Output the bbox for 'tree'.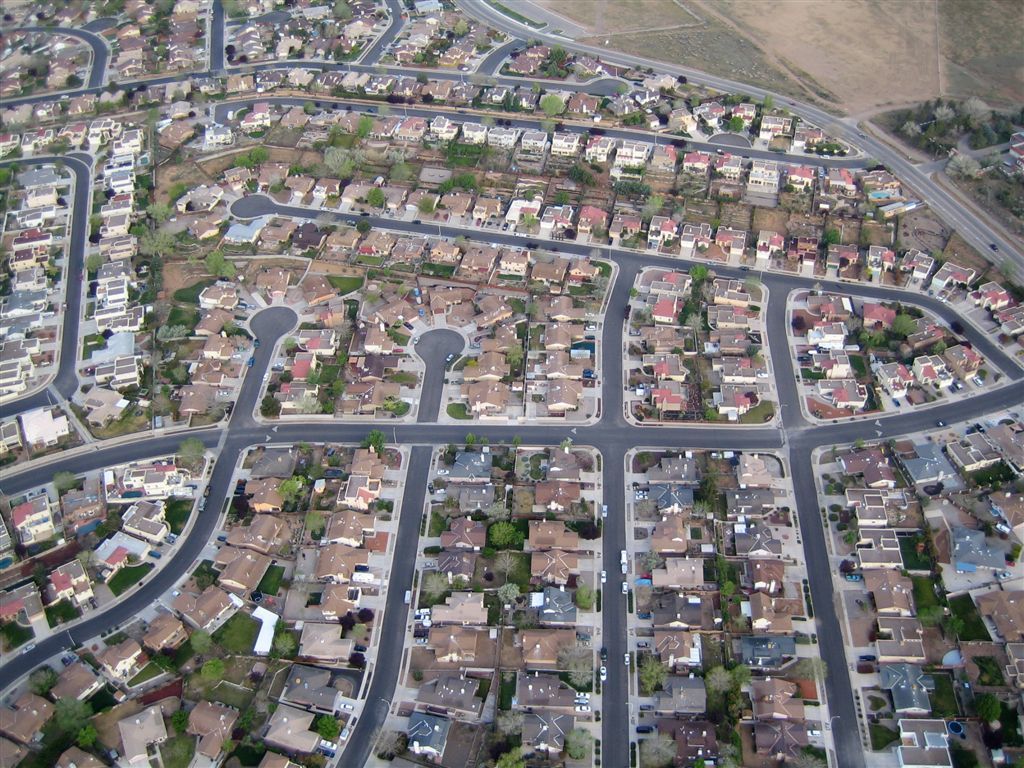
511, 95, 521, 112.
